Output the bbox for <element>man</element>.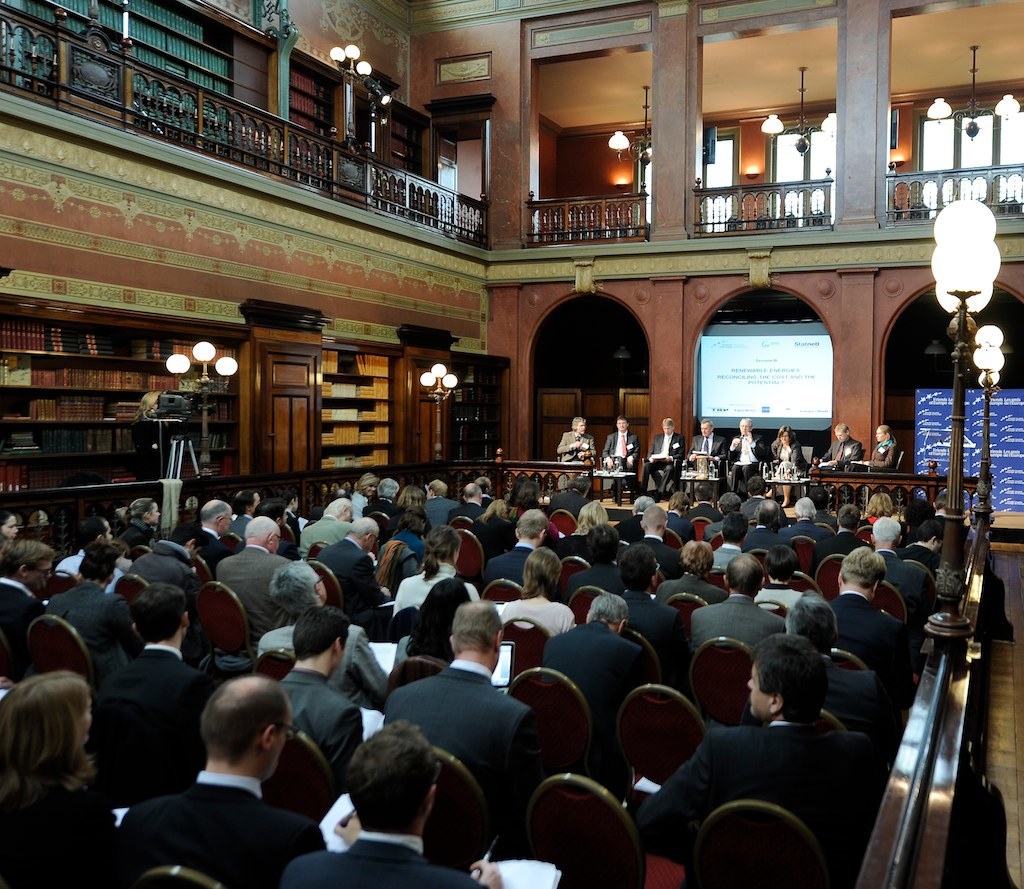
[821,423,867,472].
